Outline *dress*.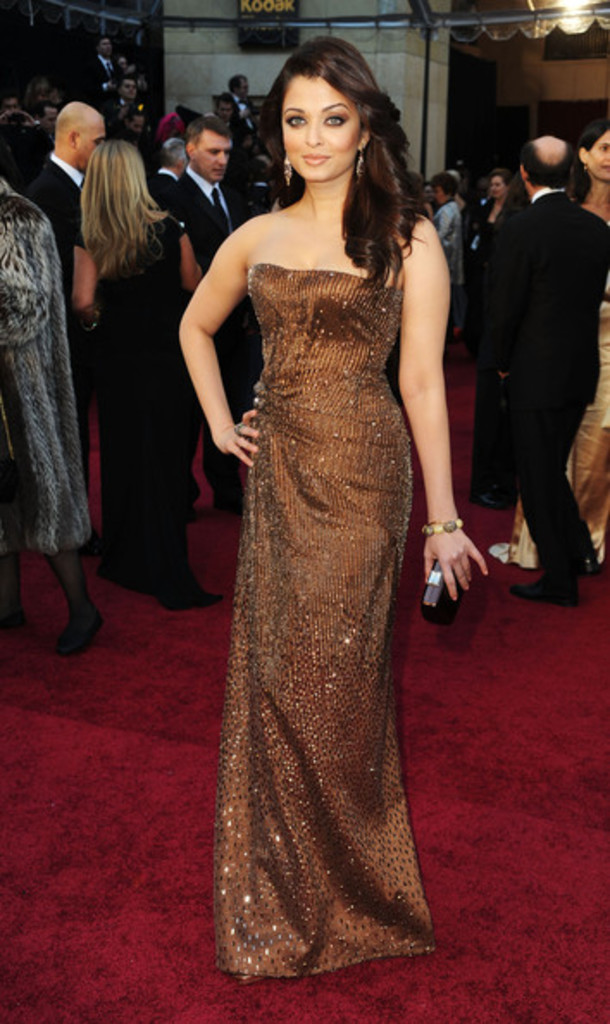
Outline: {"left": 212, "top": 257, "right": 439, "bottom": 977}.
